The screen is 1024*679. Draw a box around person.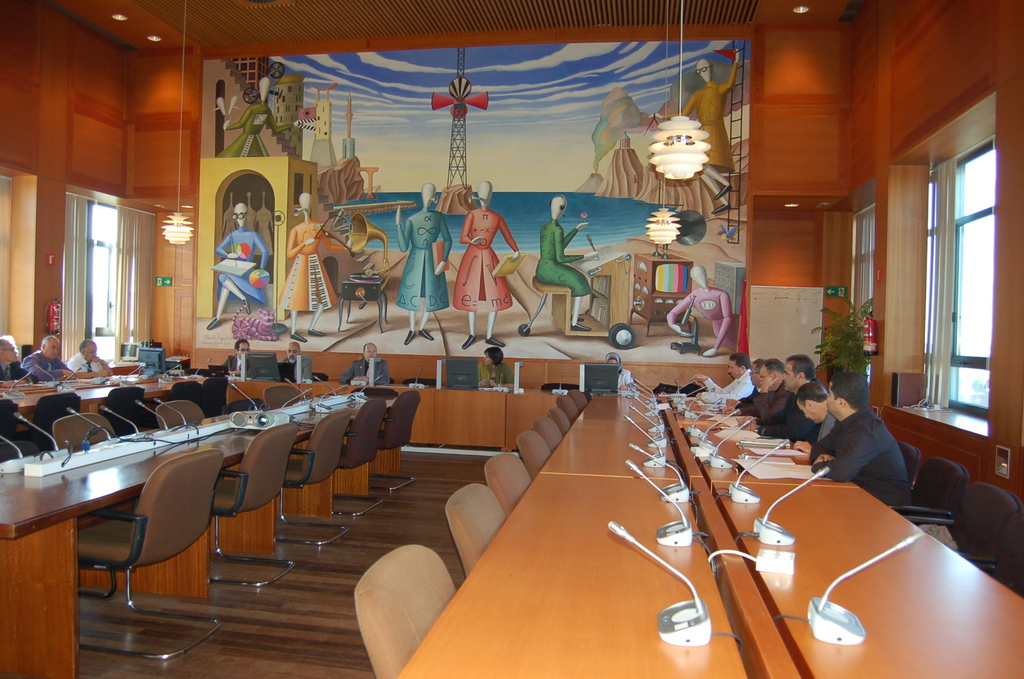
box(394, 181, 453, 343).
